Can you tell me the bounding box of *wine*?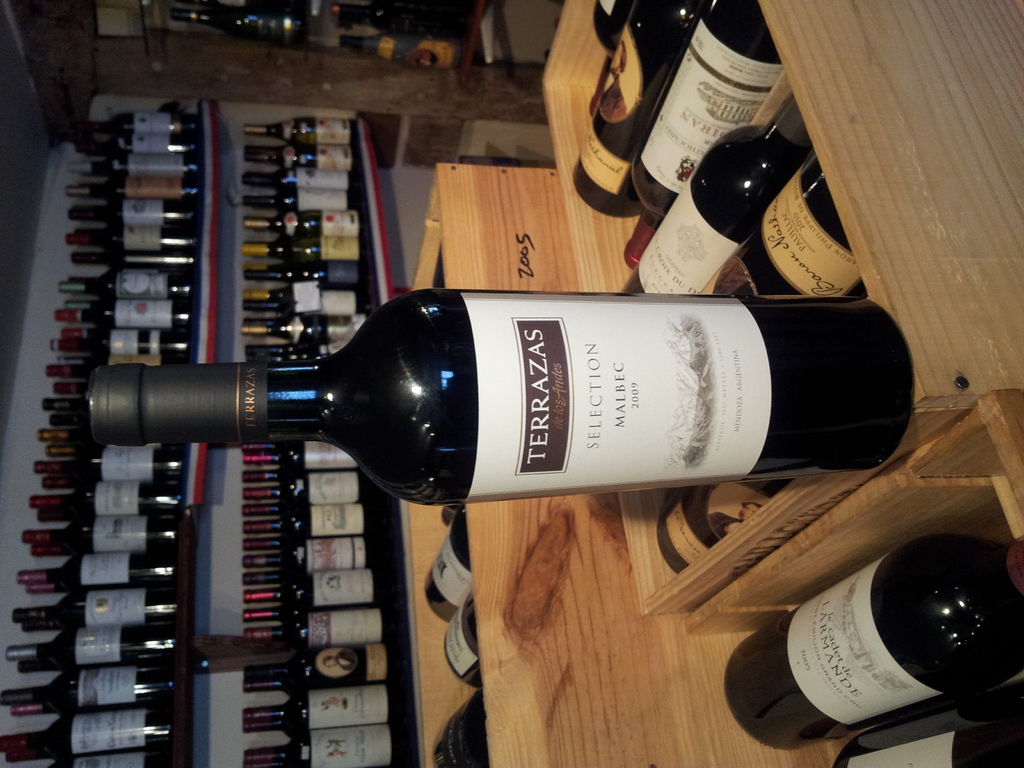
box(724, 529, 1023, 752).
